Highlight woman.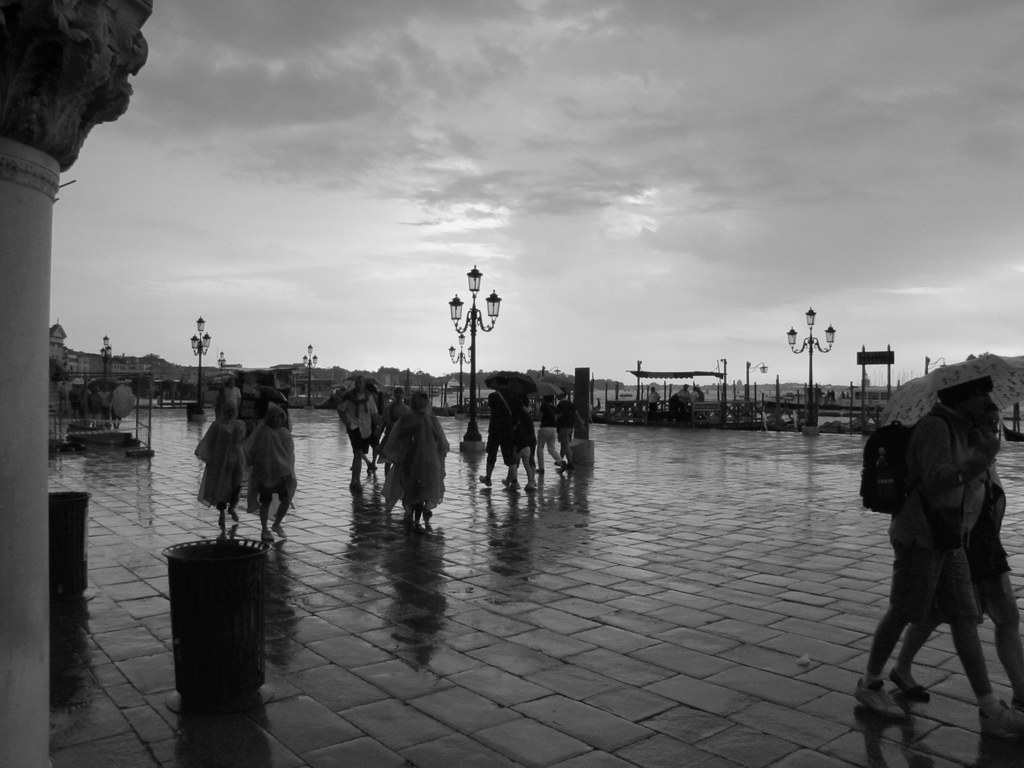
Highlighted region: 889:397:1023:710.
